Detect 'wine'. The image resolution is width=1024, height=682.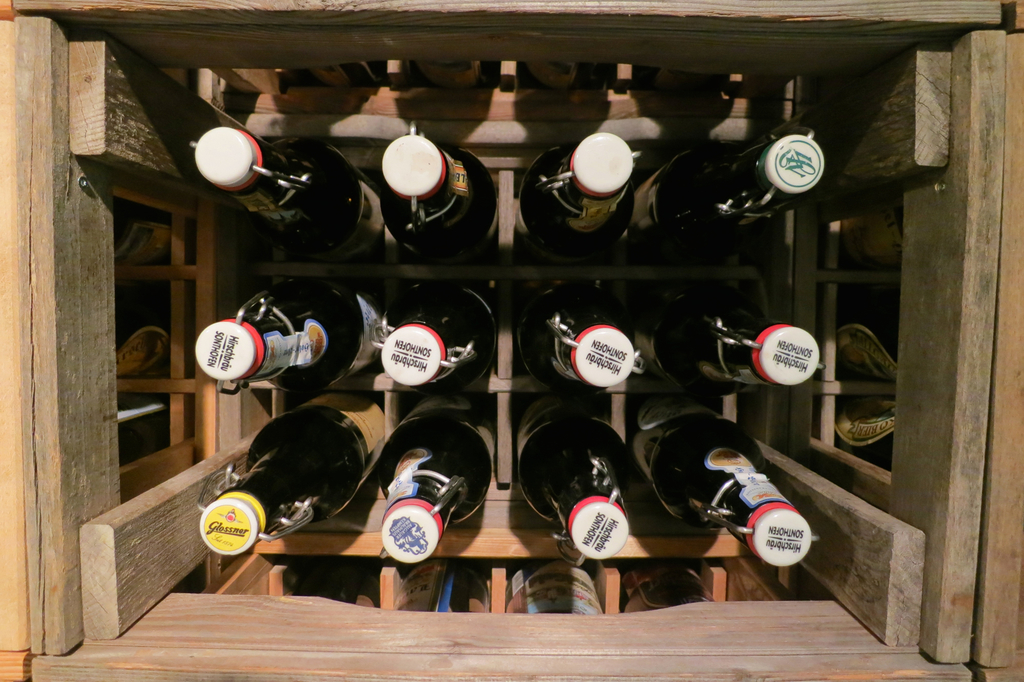
[left=630, top=127, right=822, bottom=260].
